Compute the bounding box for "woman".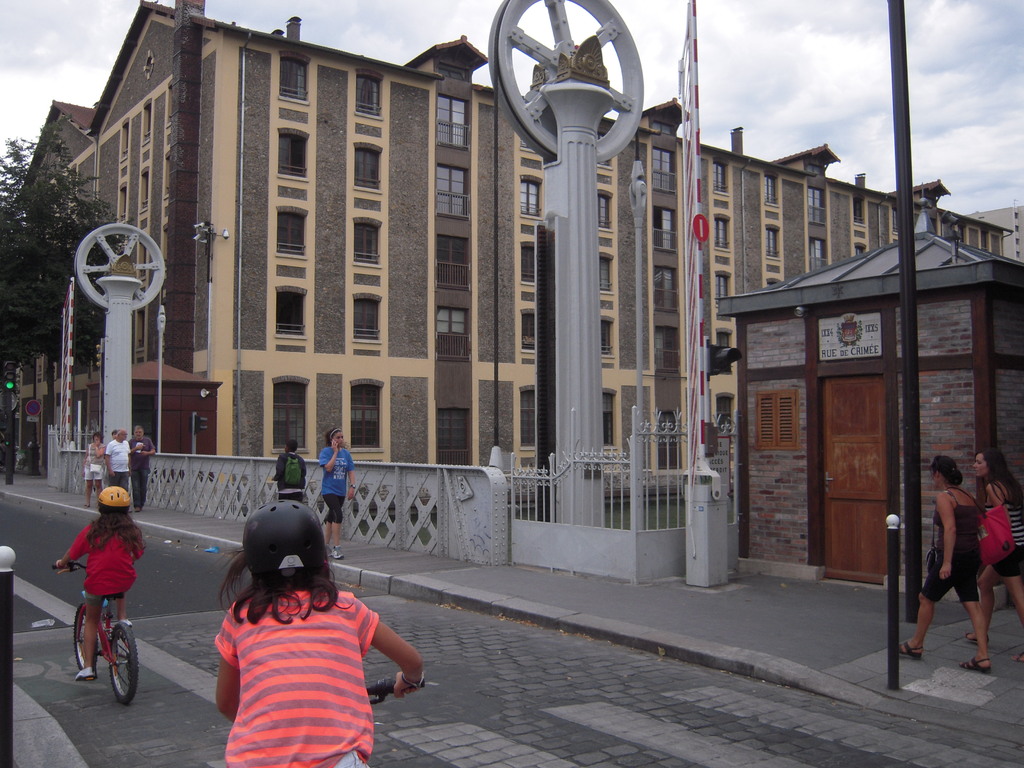
[left=897, top=448, right=991, bottom=673].
